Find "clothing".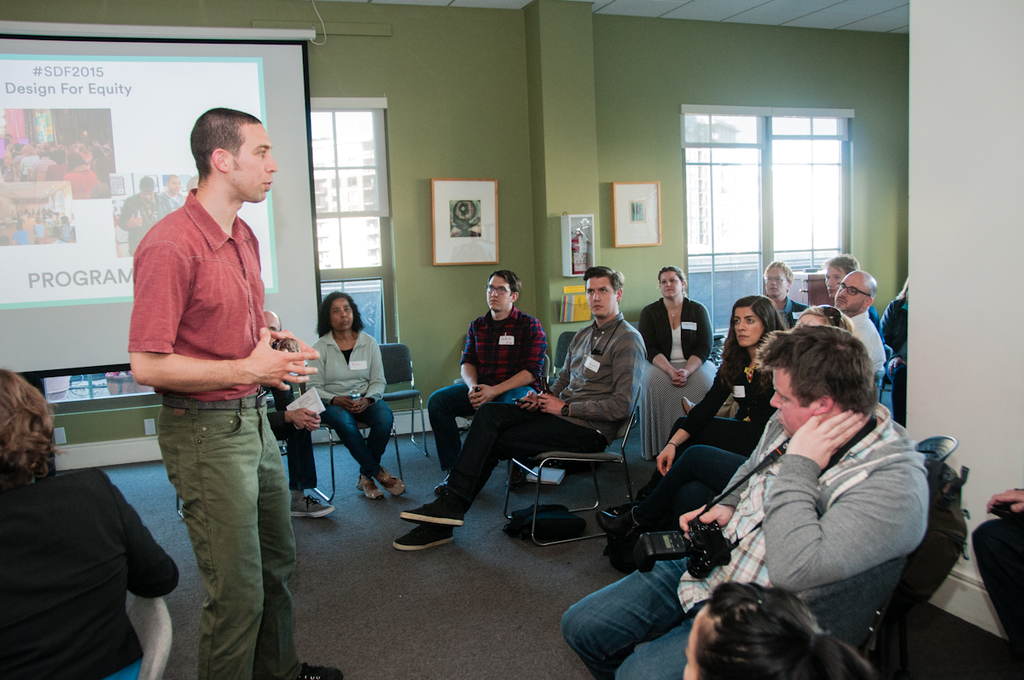
region(0, 483, 177, 679).
